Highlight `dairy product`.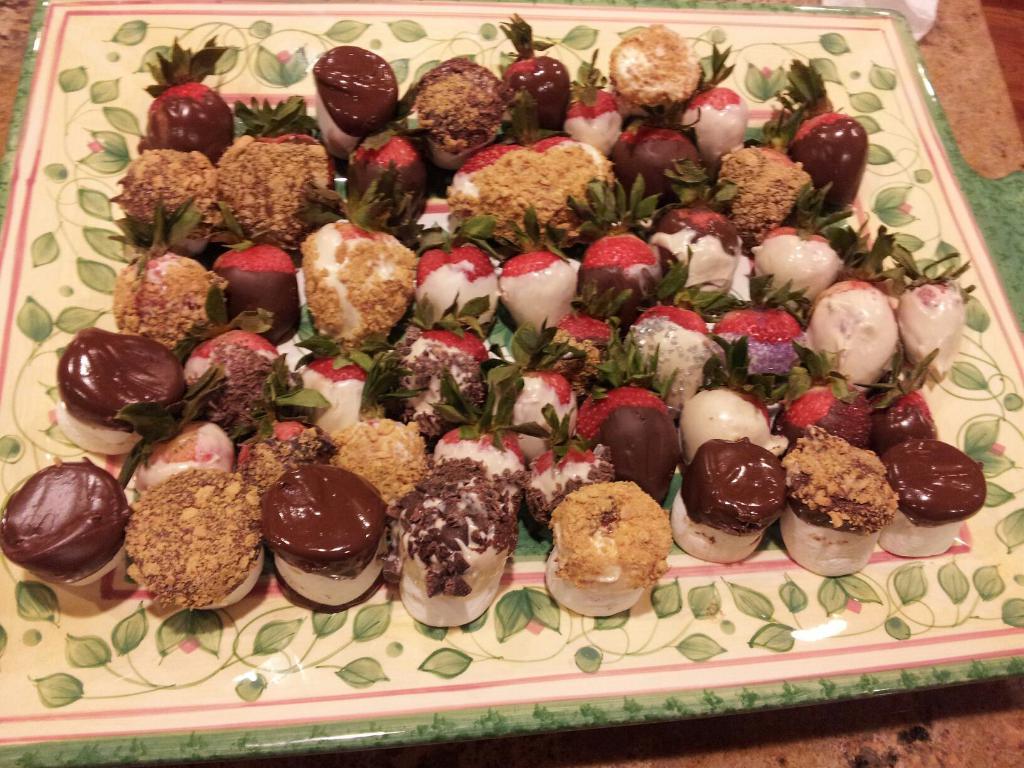
Highlighted region: x1=668, y1=104, x2=765, y2=157.
